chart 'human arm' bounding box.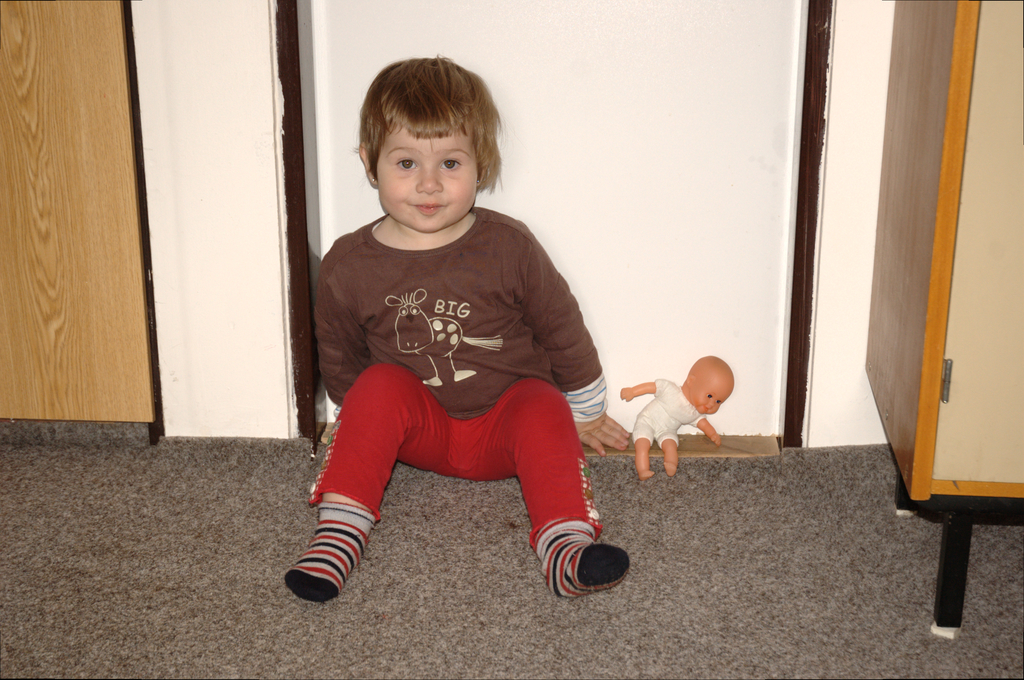
Charted: (left=615, top=371, right=669, bottom=403).
